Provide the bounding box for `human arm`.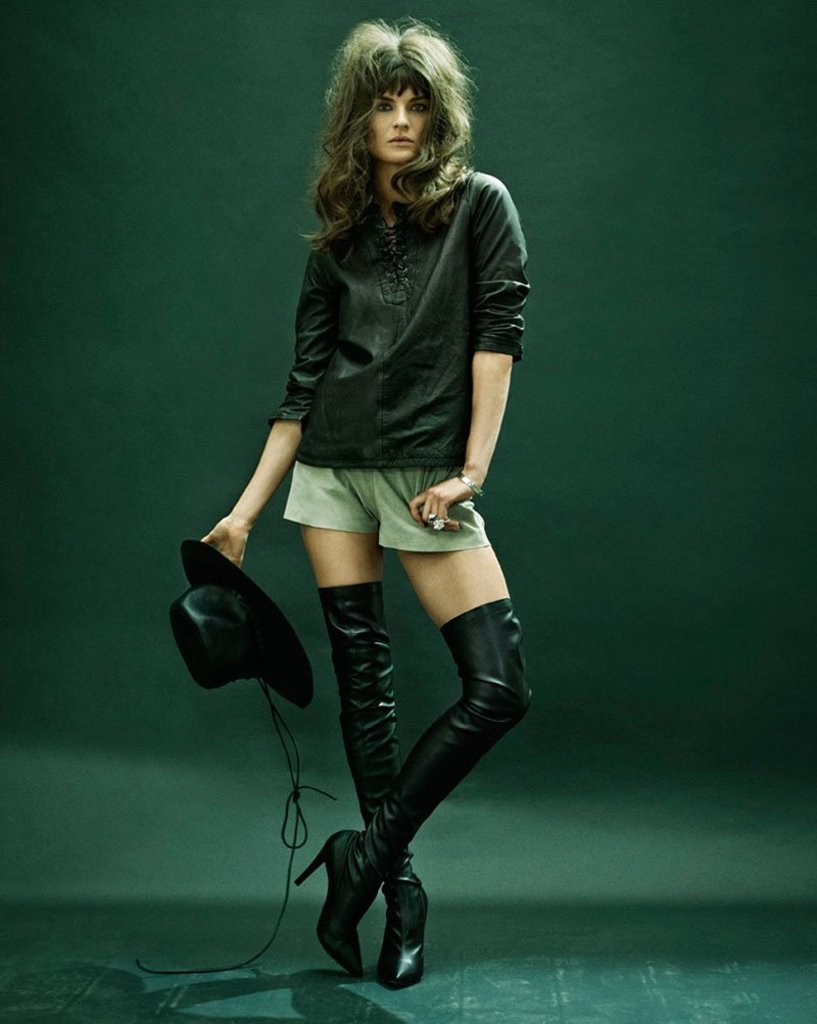
bbox=[411, 174, 533, 536].
